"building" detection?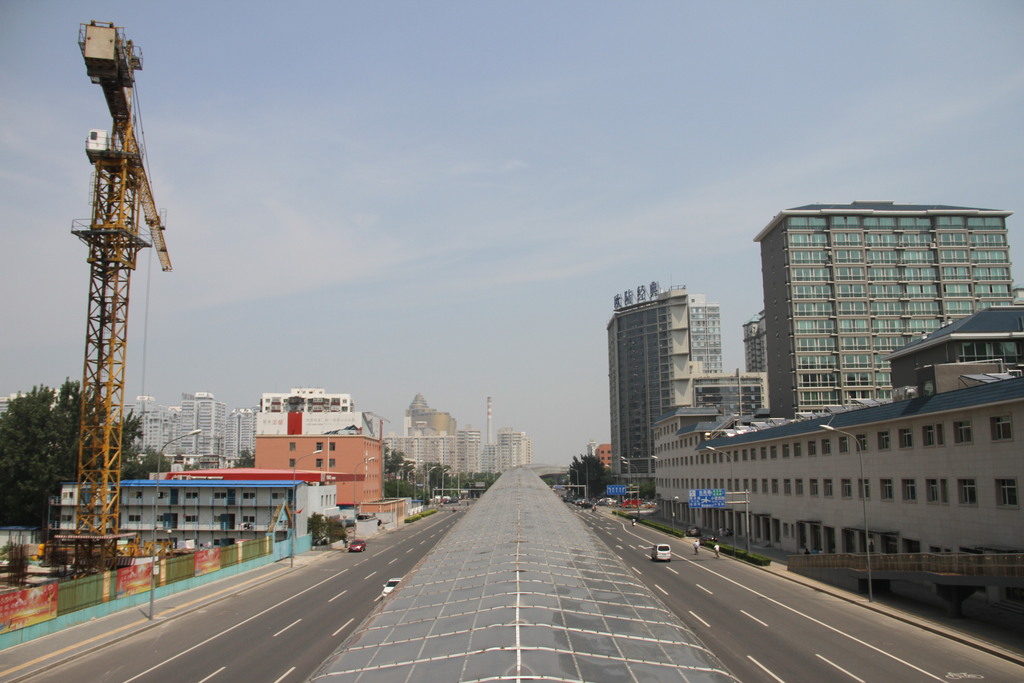
x1=52, y1=470, x2=342, y2=537
